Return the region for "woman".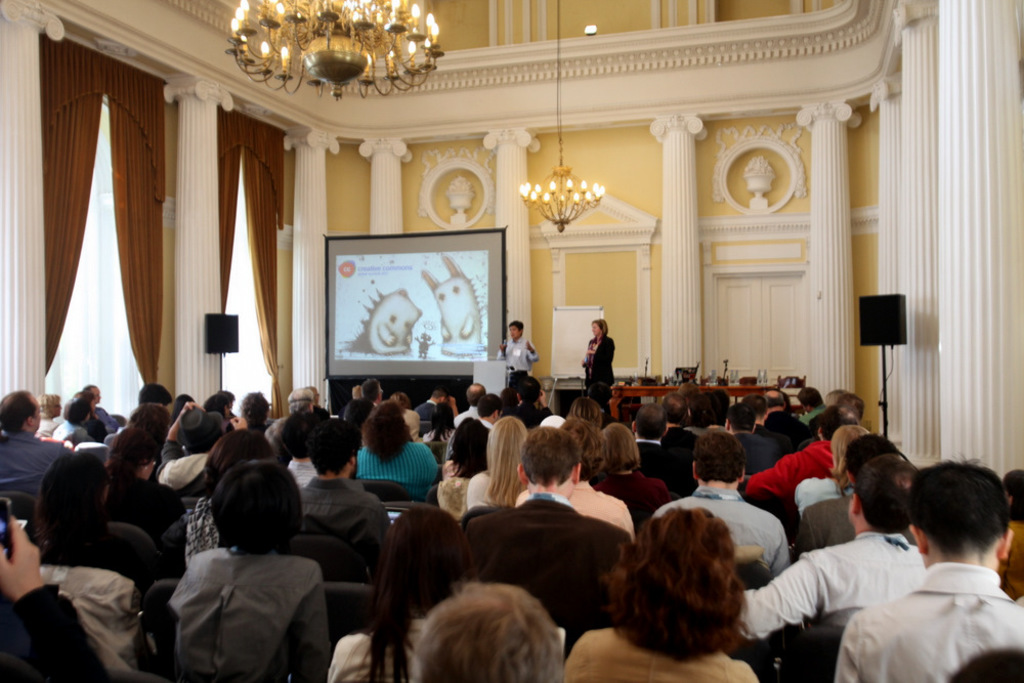
x1=102 y1=426 x2=190 y2=544.
